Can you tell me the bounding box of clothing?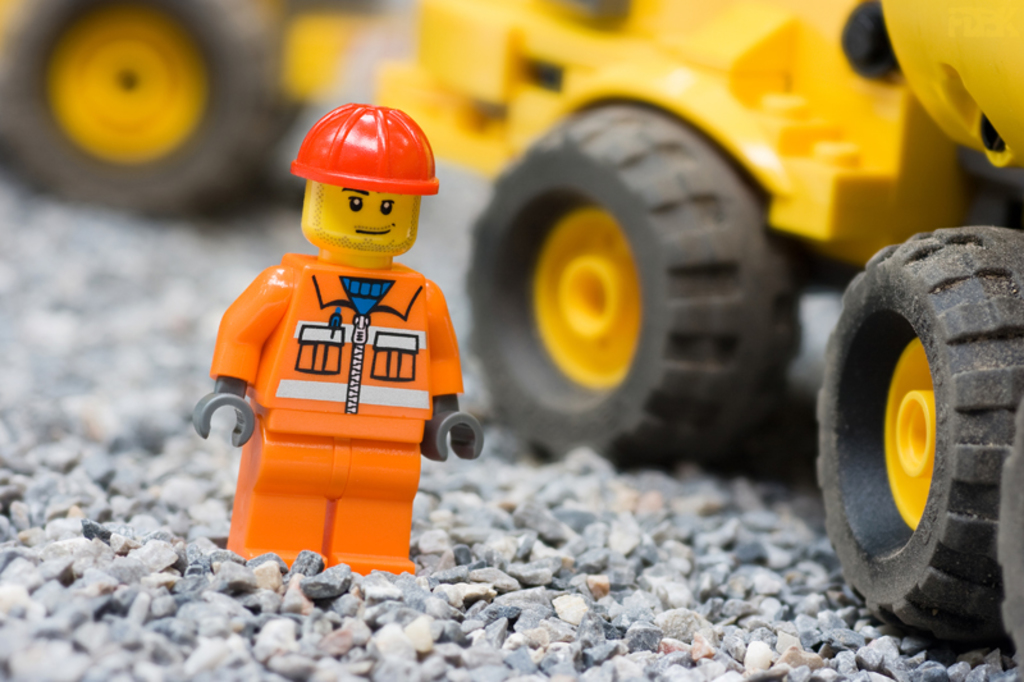
crop(193, 151, 463, 560).
